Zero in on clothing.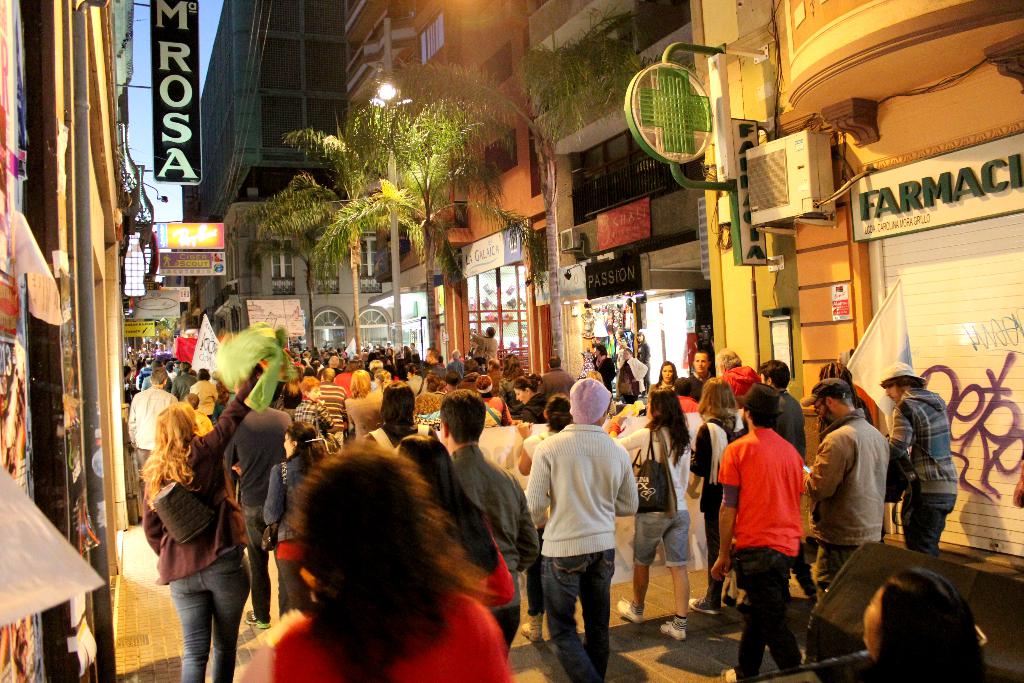
Zeroed in: region(710, 425, 801, 666).
